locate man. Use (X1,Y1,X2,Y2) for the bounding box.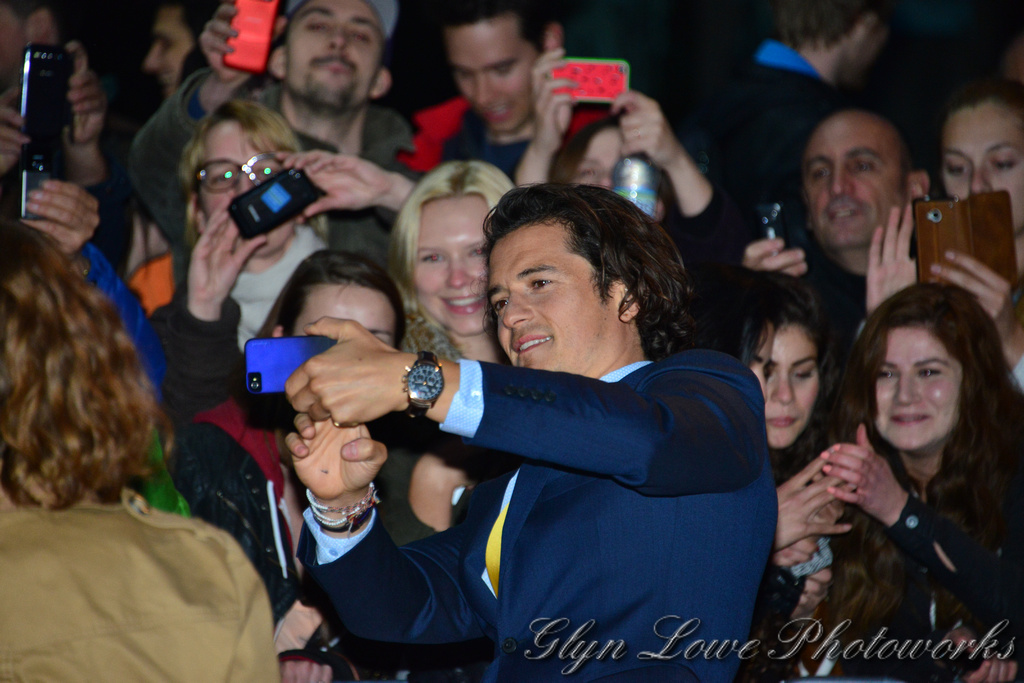
(400,0,559,180).
